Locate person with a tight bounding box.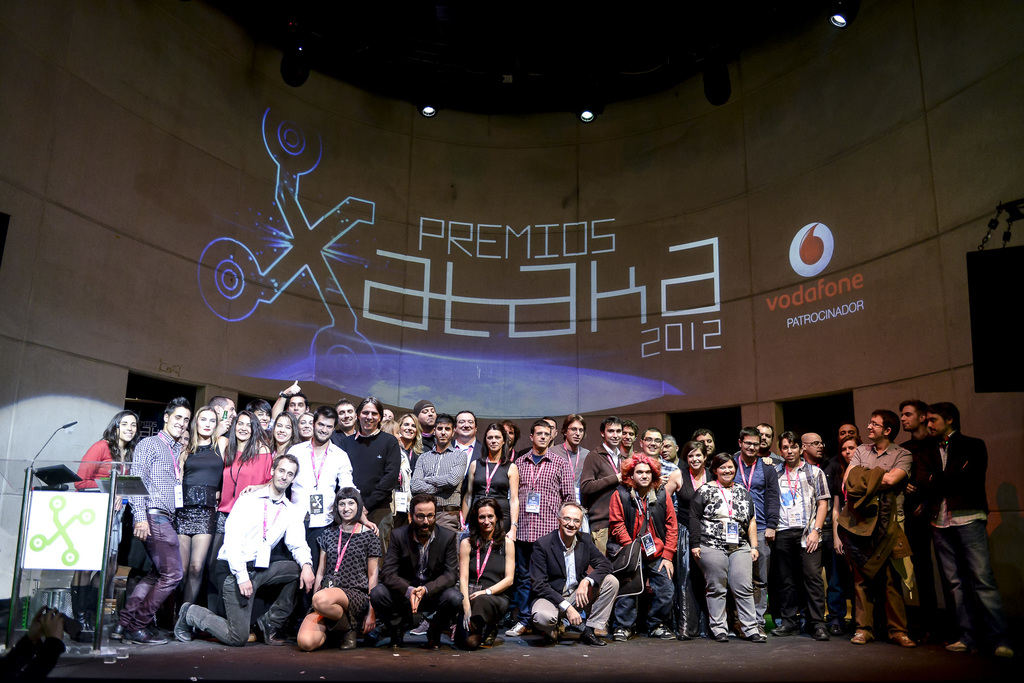
[900, 397, 934, 638].
